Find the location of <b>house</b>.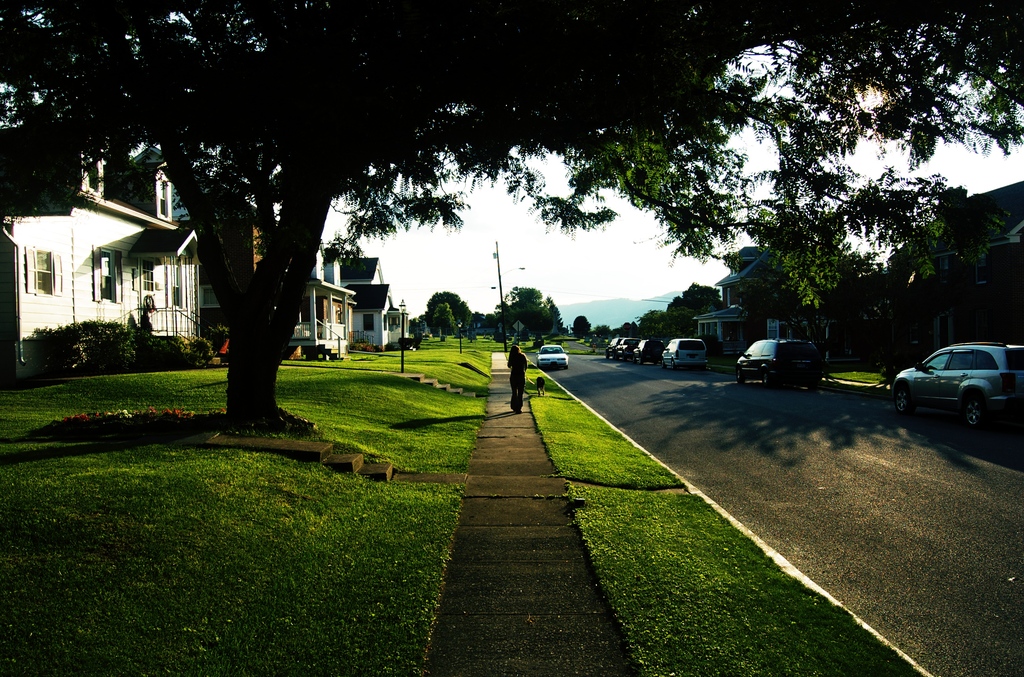
Location: bbox(0, 143, 201, 383).
